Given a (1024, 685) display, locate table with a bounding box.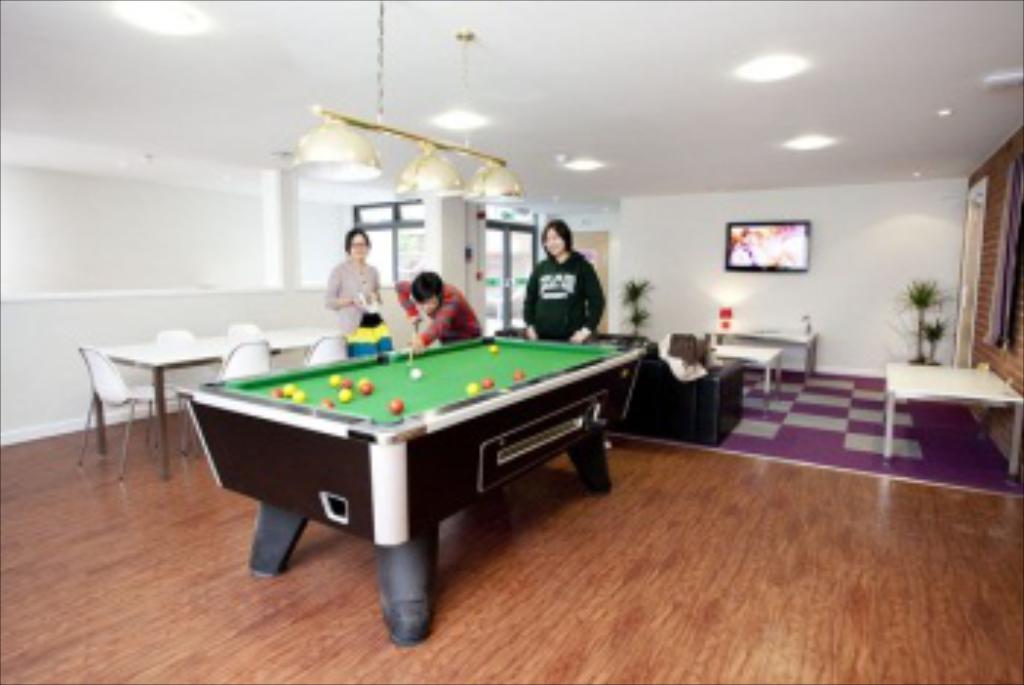
Located: [left=85, top=325, right=325, bottom=477].
